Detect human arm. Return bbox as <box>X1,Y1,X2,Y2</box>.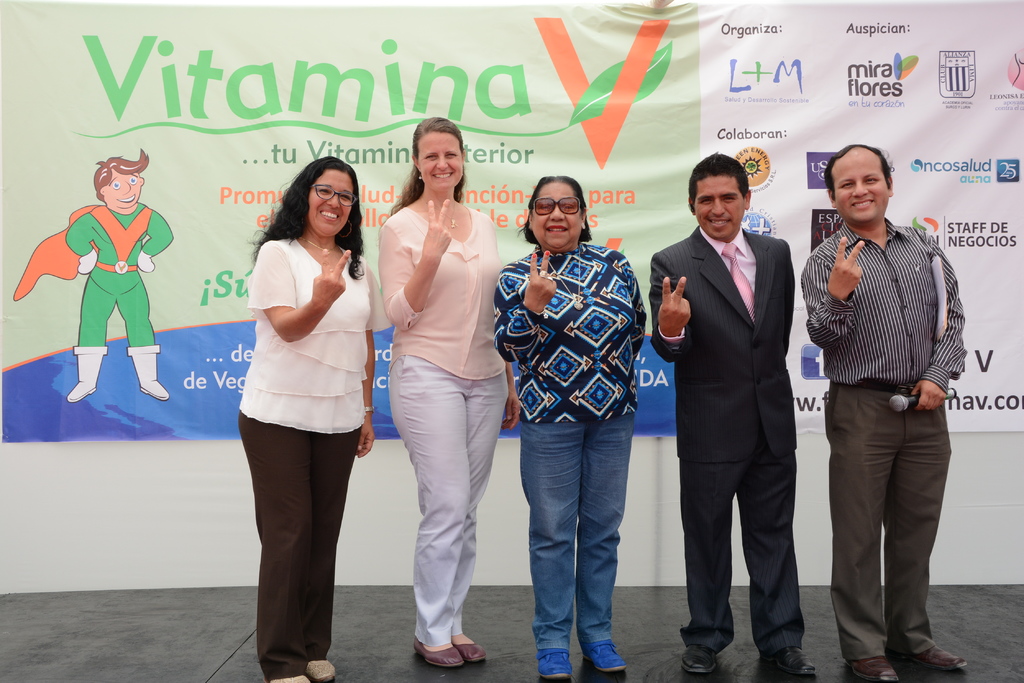
<box>349,272,388,461</box>.
